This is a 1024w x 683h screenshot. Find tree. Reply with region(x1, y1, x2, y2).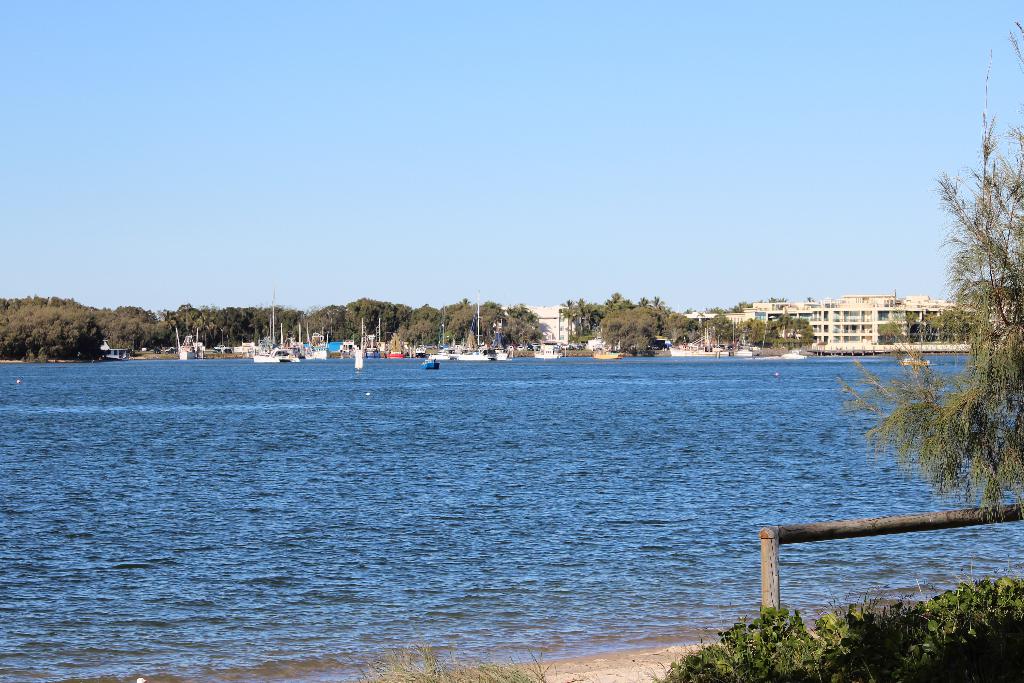
region(596, 299, 656, 350).
